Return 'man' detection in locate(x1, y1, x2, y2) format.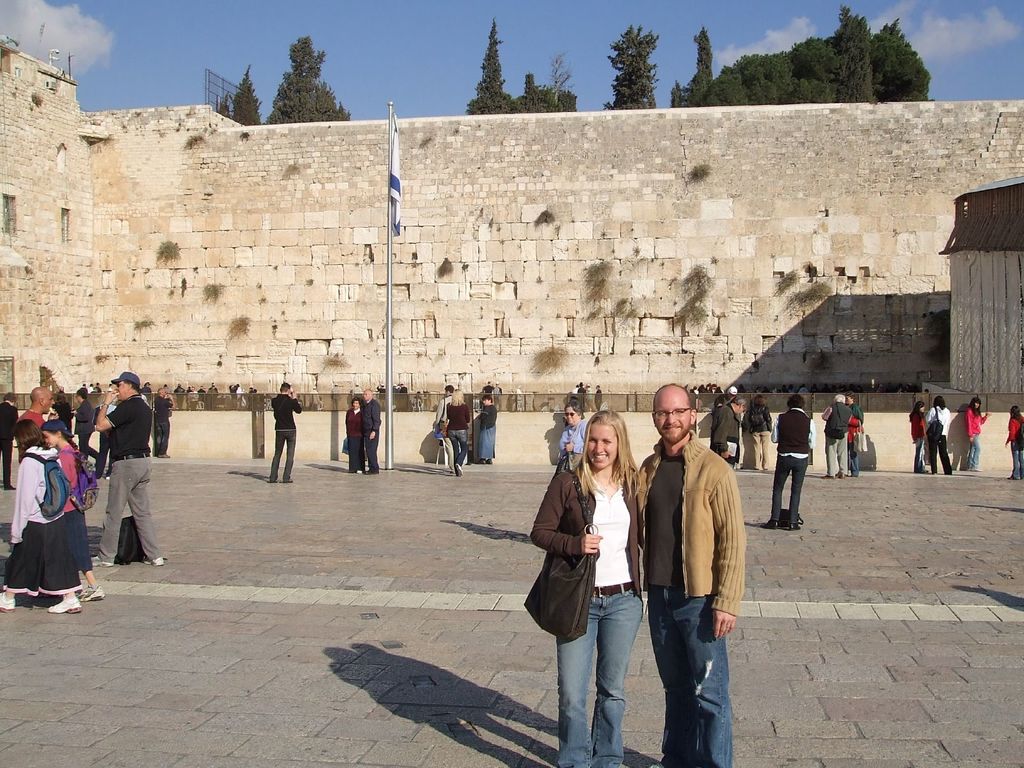
locate(88, 368, 166, 568).
